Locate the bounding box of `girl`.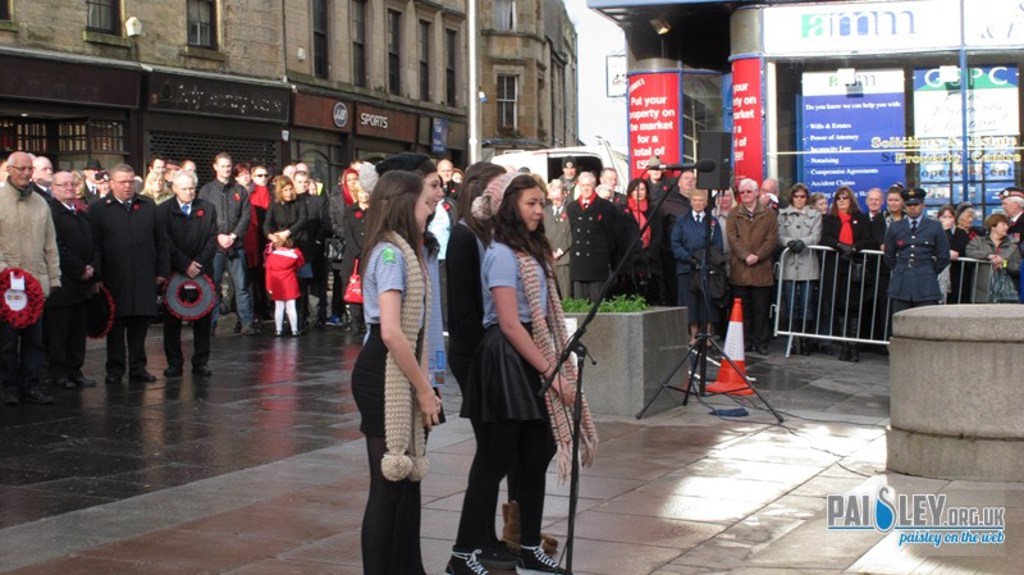
Bounding box: detection(447, 173, 599, 574).
